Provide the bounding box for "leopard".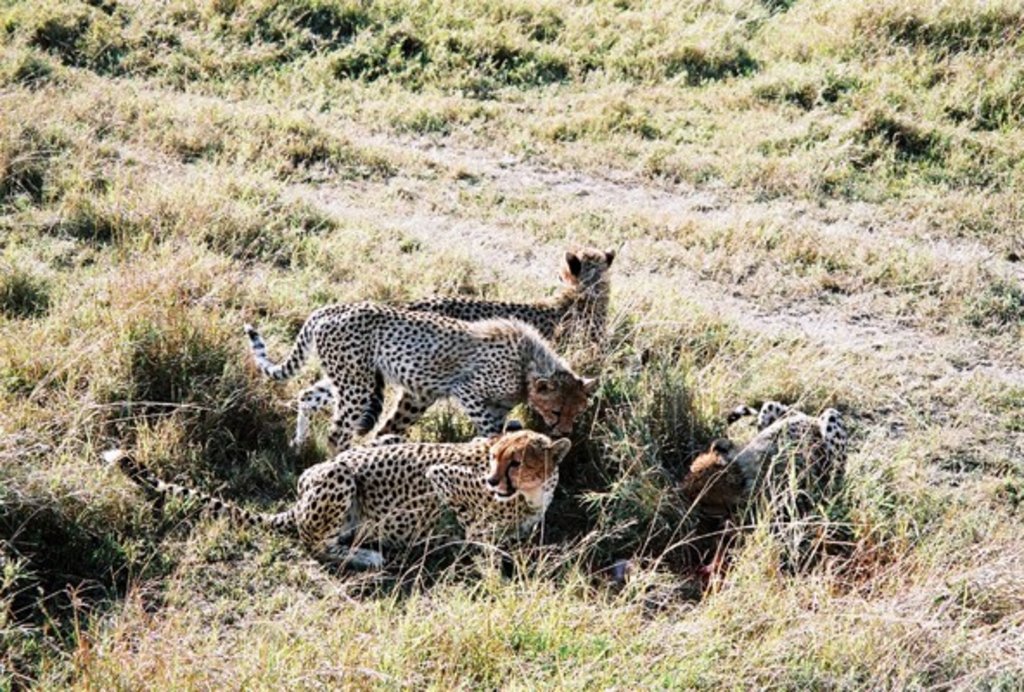
region(99, 424, 573, 559).
